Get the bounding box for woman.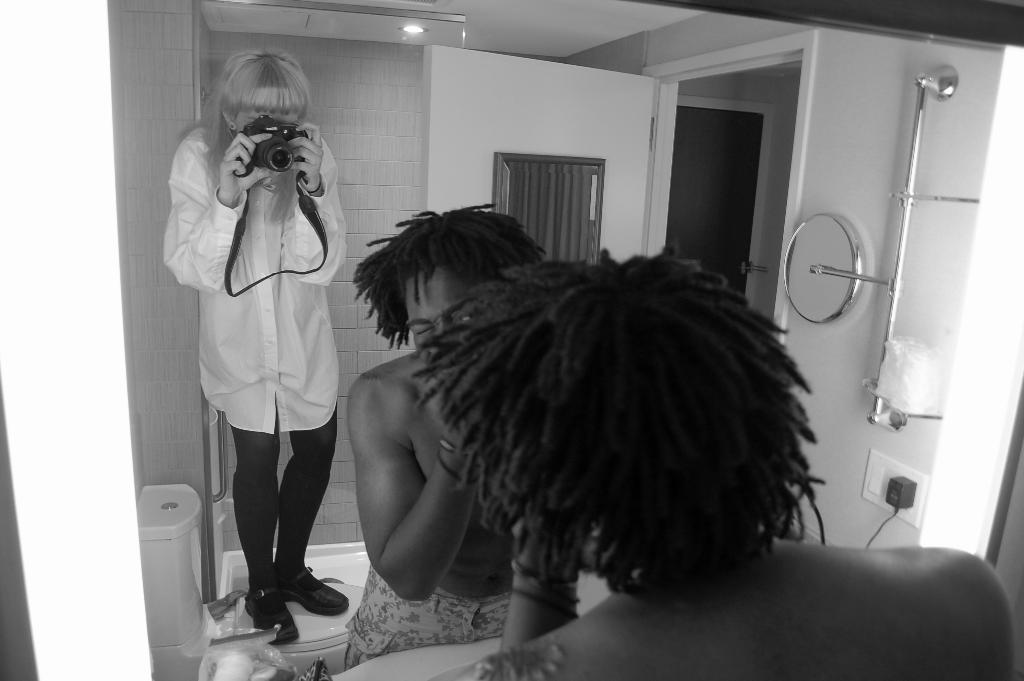
bbox=(414, 240, 1018, 680).
